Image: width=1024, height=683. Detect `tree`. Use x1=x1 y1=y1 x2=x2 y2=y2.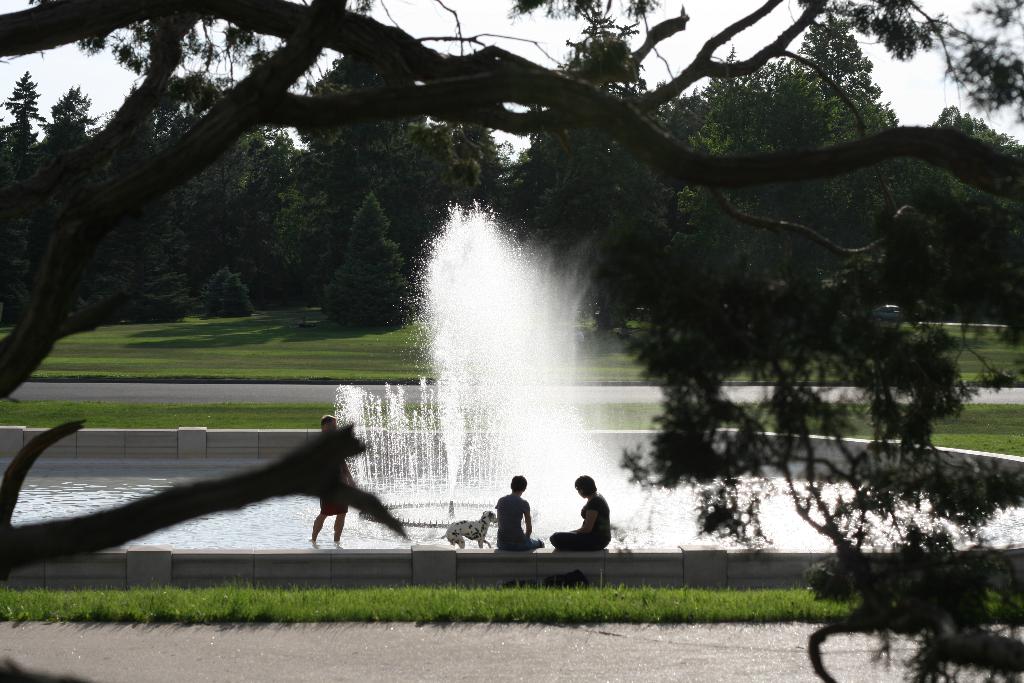
x1=260 y1=144 x2=332 y2=325.
